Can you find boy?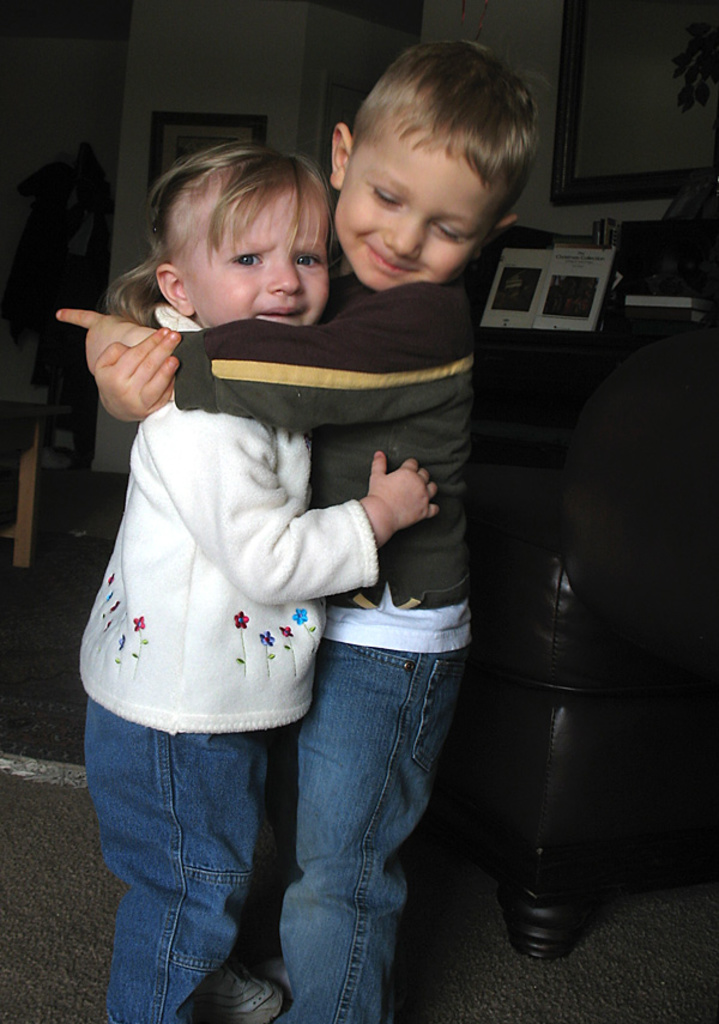
Yes, bounding box: select_region(78, 95, 516, 1019).
